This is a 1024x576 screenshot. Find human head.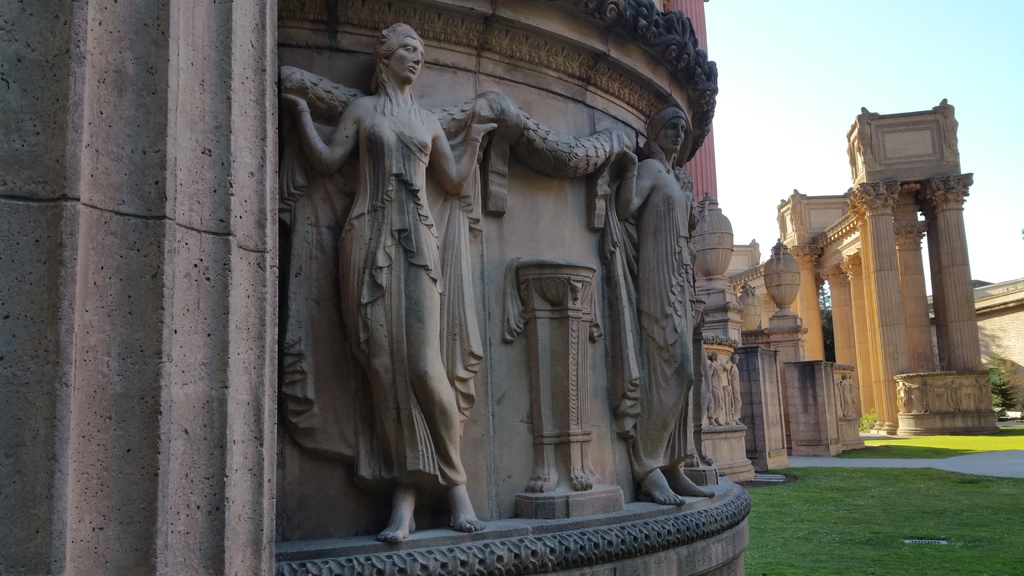
Bounding box: <region>368, 12, 424, 79</region>.
